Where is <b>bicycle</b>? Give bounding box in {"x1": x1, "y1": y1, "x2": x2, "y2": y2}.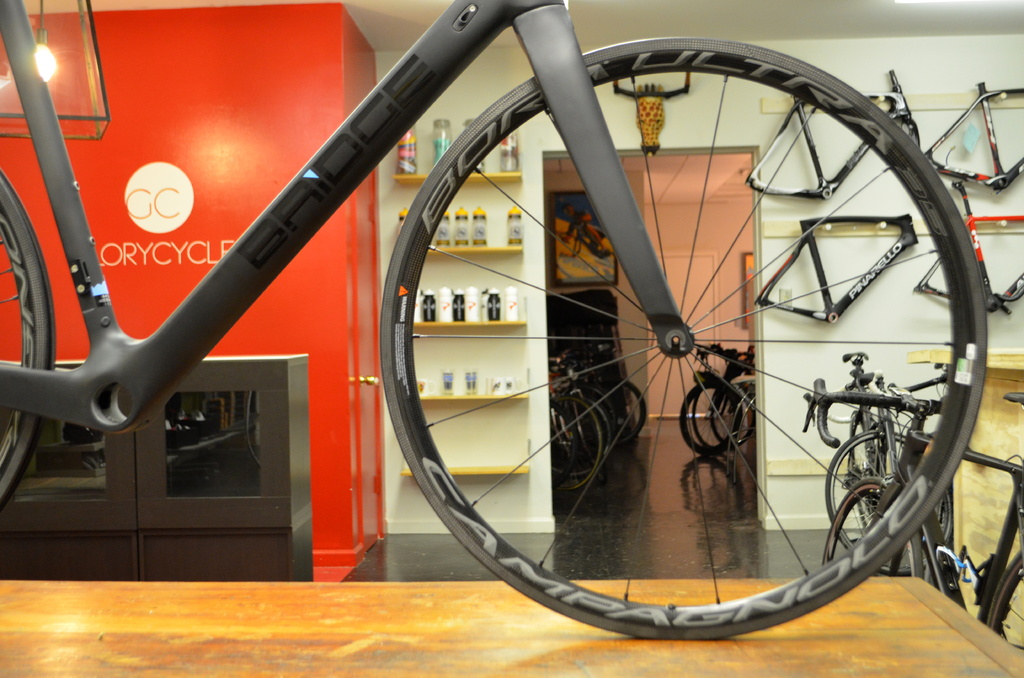
{"x1": 797, "y1": 382, "x2": 1023, "y2": 671}.
